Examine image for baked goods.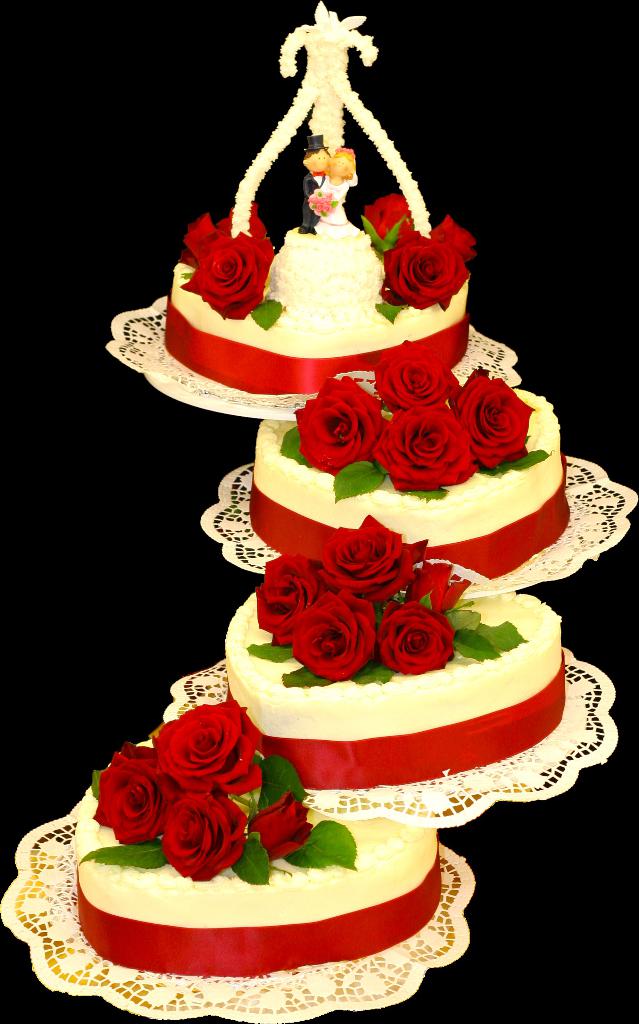
Examination result: [left=60, top=689, right=448, bottom=975].
